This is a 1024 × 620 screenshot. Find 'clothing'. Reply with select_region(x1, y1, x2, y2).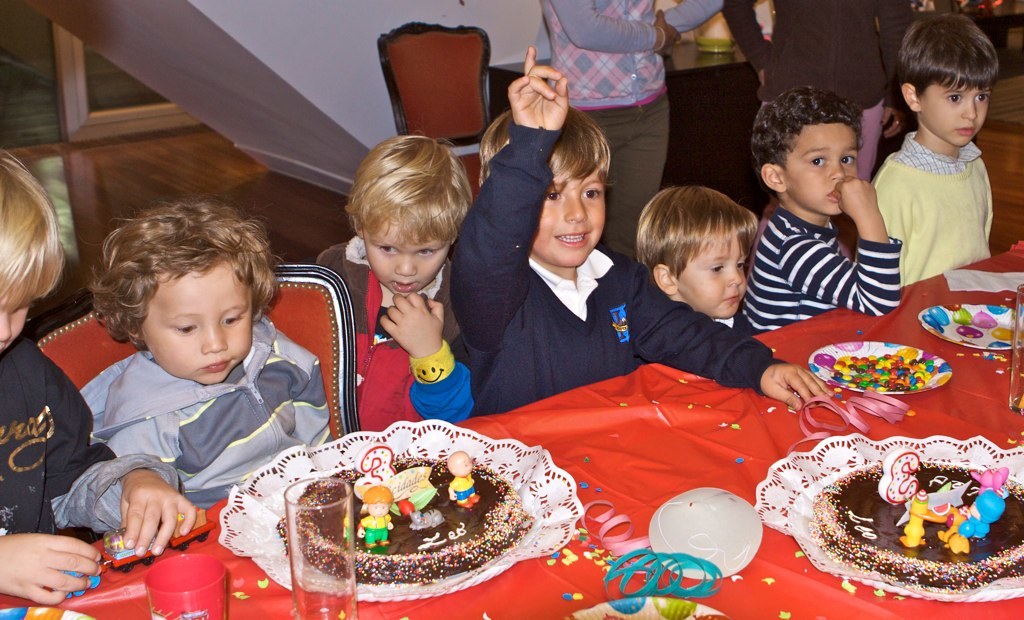
select_region(0, 334, 183, 535).
